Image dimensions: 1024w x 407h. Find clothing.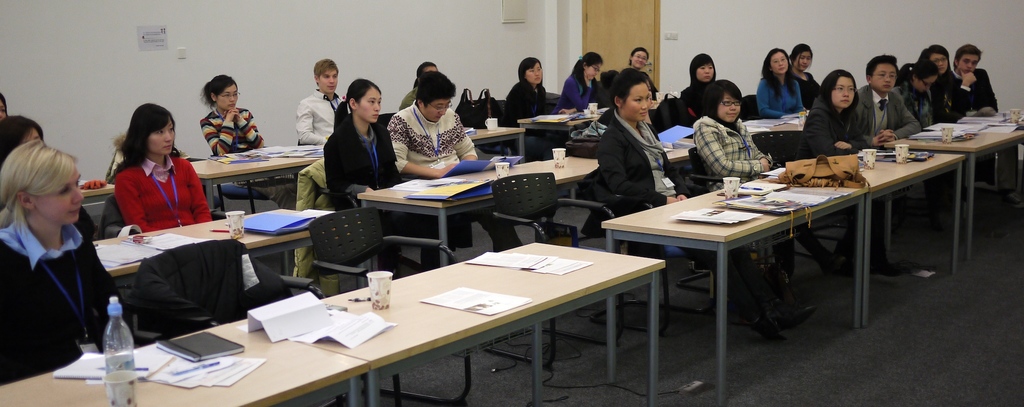
l=927, t=72, r=973, b=125.
